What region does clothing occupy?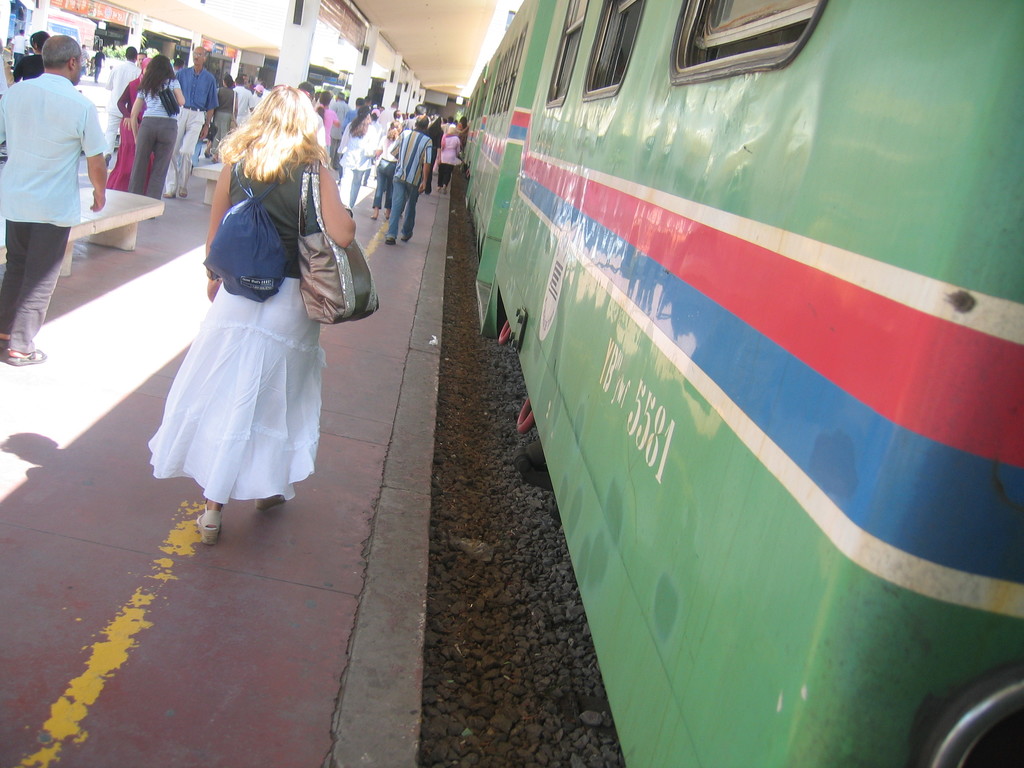
x1=316, y1=104, x2=341, y2=157.
